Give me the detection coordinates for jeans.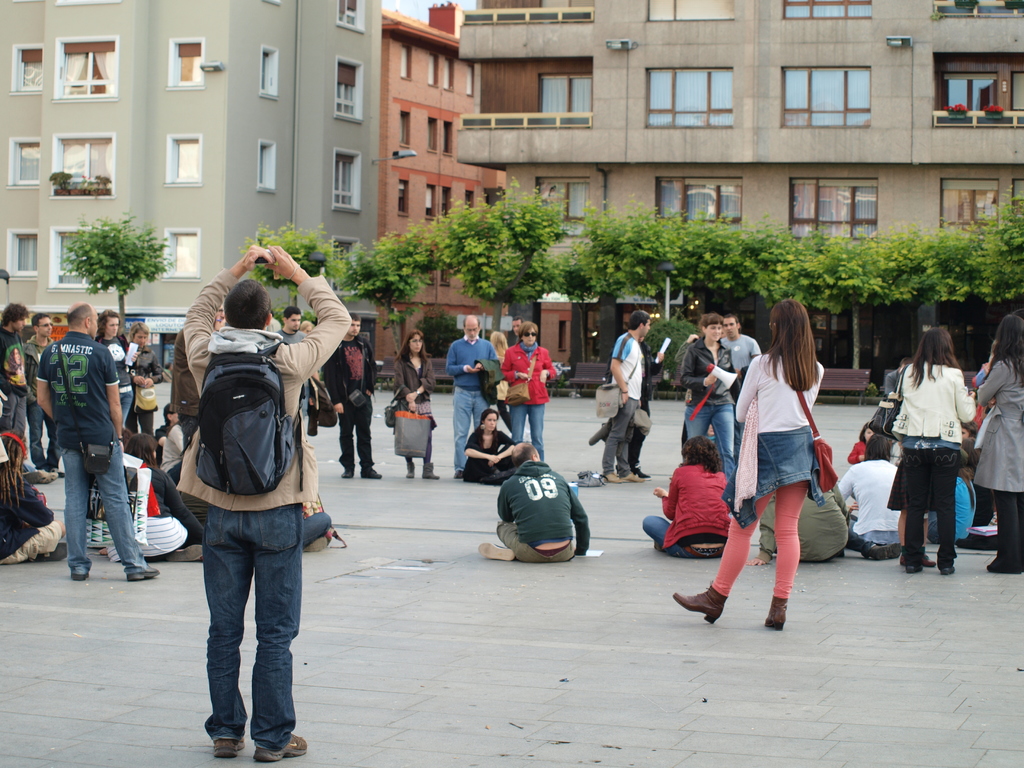
x1=186 y1=500 x2=302 y2=757.
